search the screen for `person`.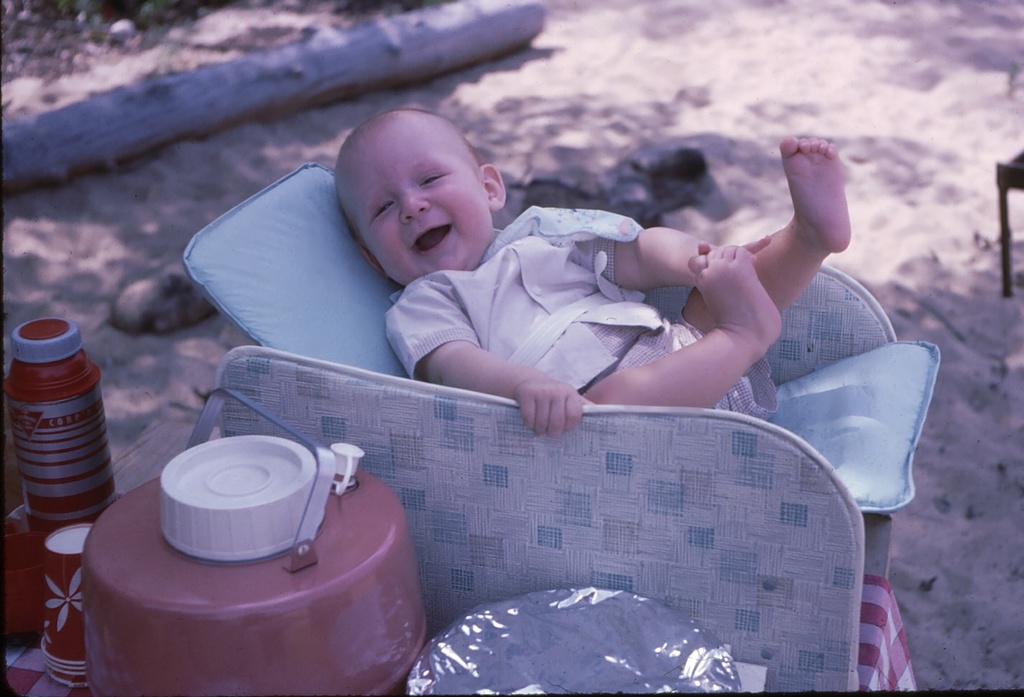
Found at bbox(310, 125, 842, 448).
